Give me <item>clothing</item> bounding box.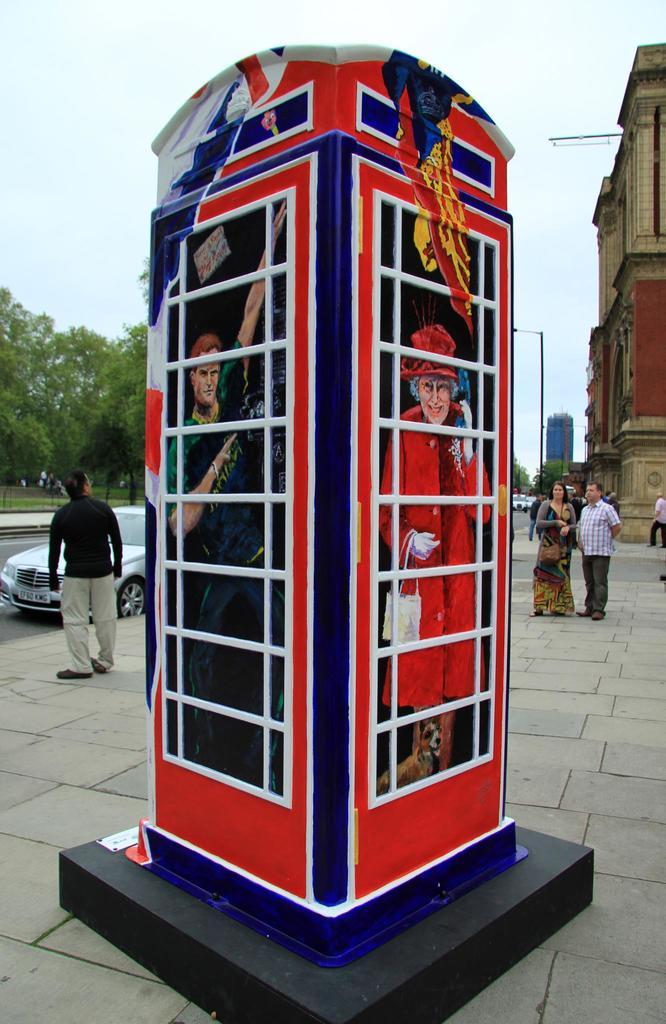
box=[542, 502, 567, 619].
